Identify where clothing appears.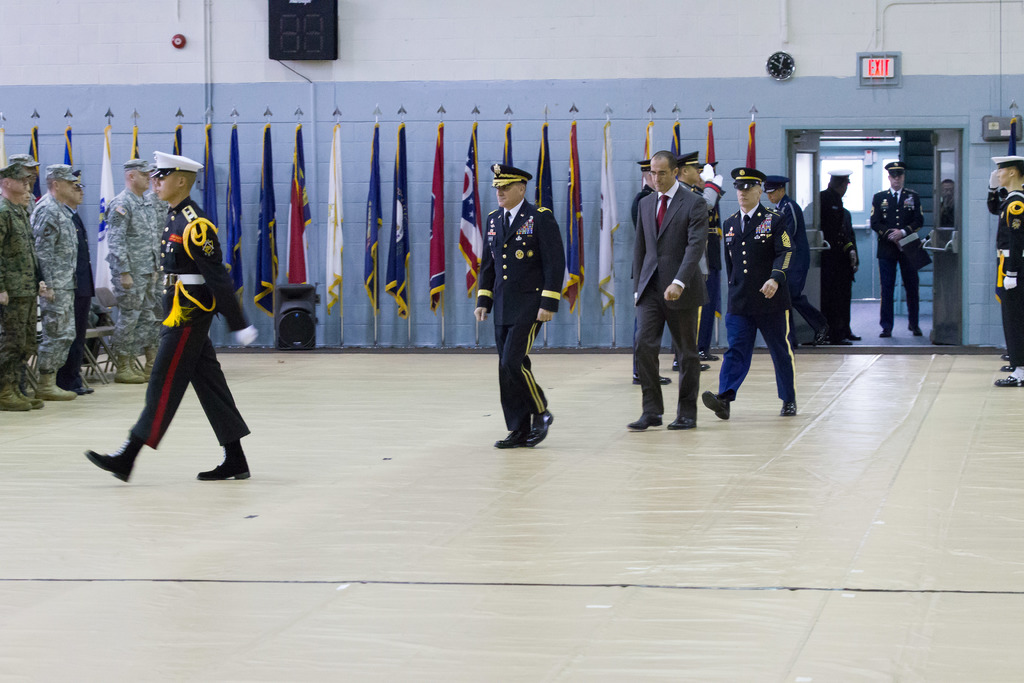
Appears at left=0, top=190, right=44, bottom=394.
